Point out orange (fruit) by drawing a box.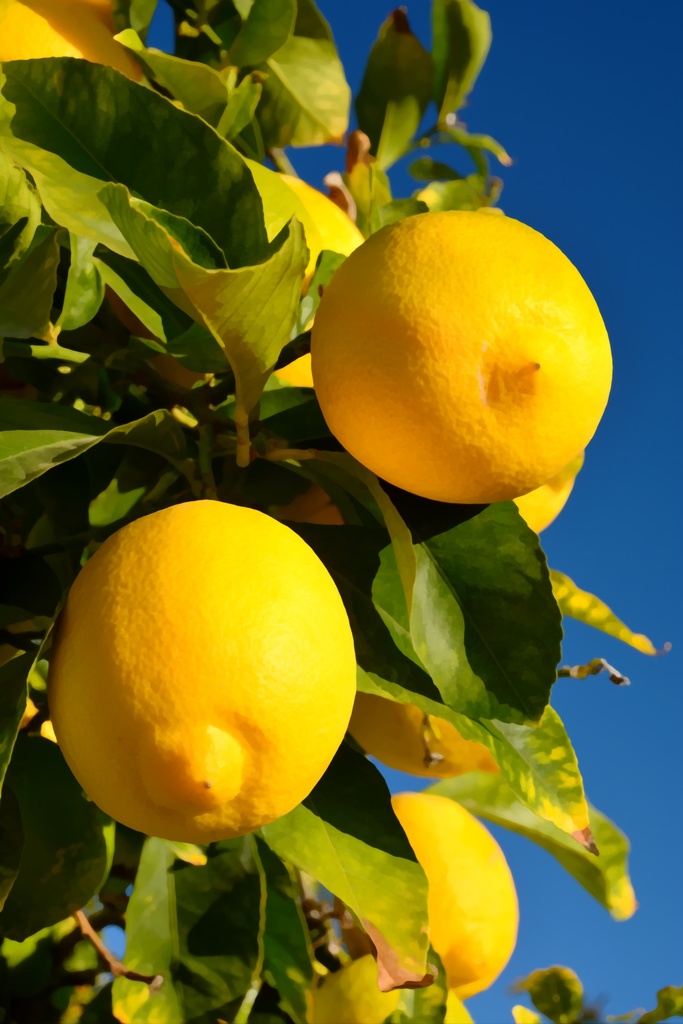
57, 500, 355, 841.
